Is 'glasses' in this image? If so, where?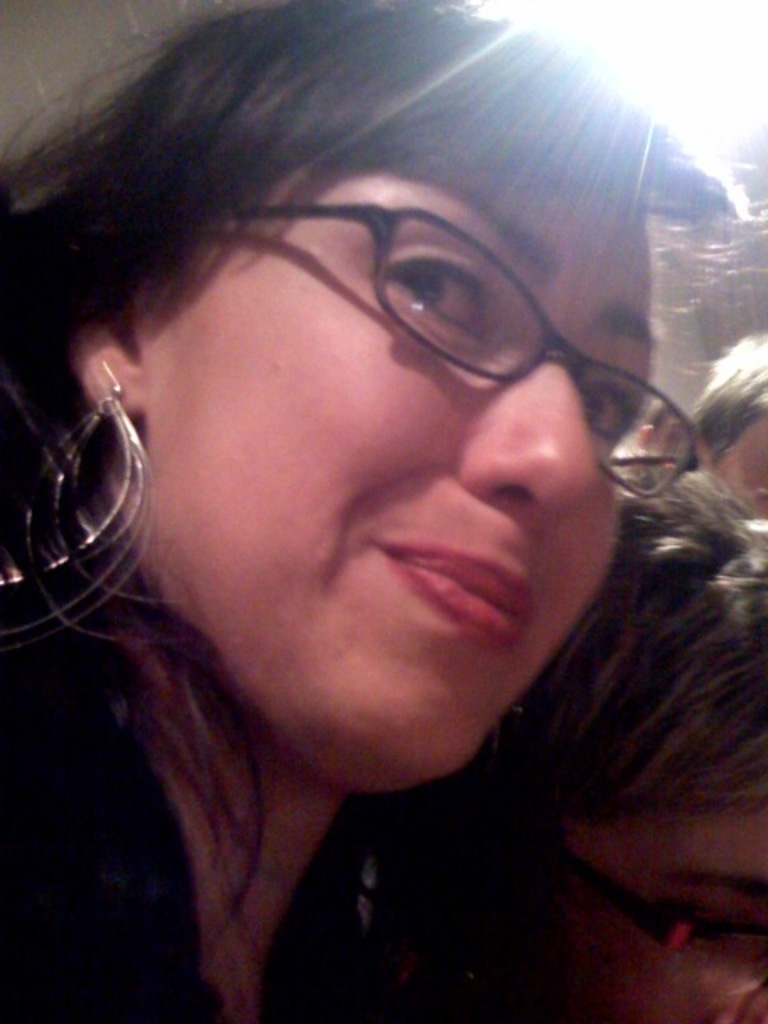
Yes, at l=173, t=198, r=680, b=504.
